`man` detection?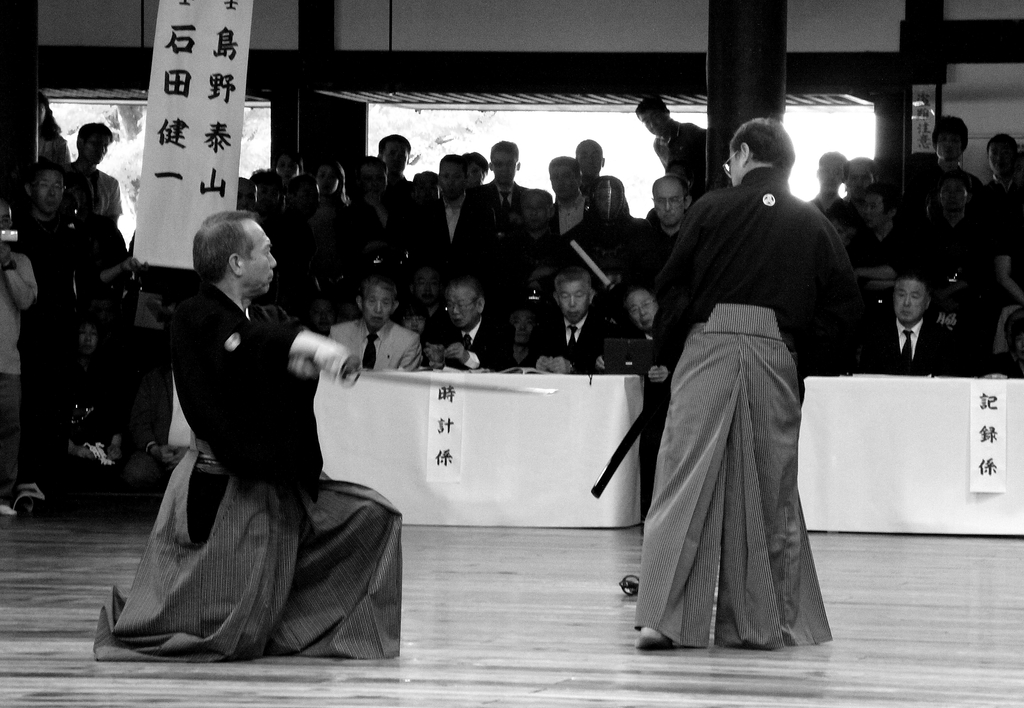
bbox=(379, 133, 410, 197)
